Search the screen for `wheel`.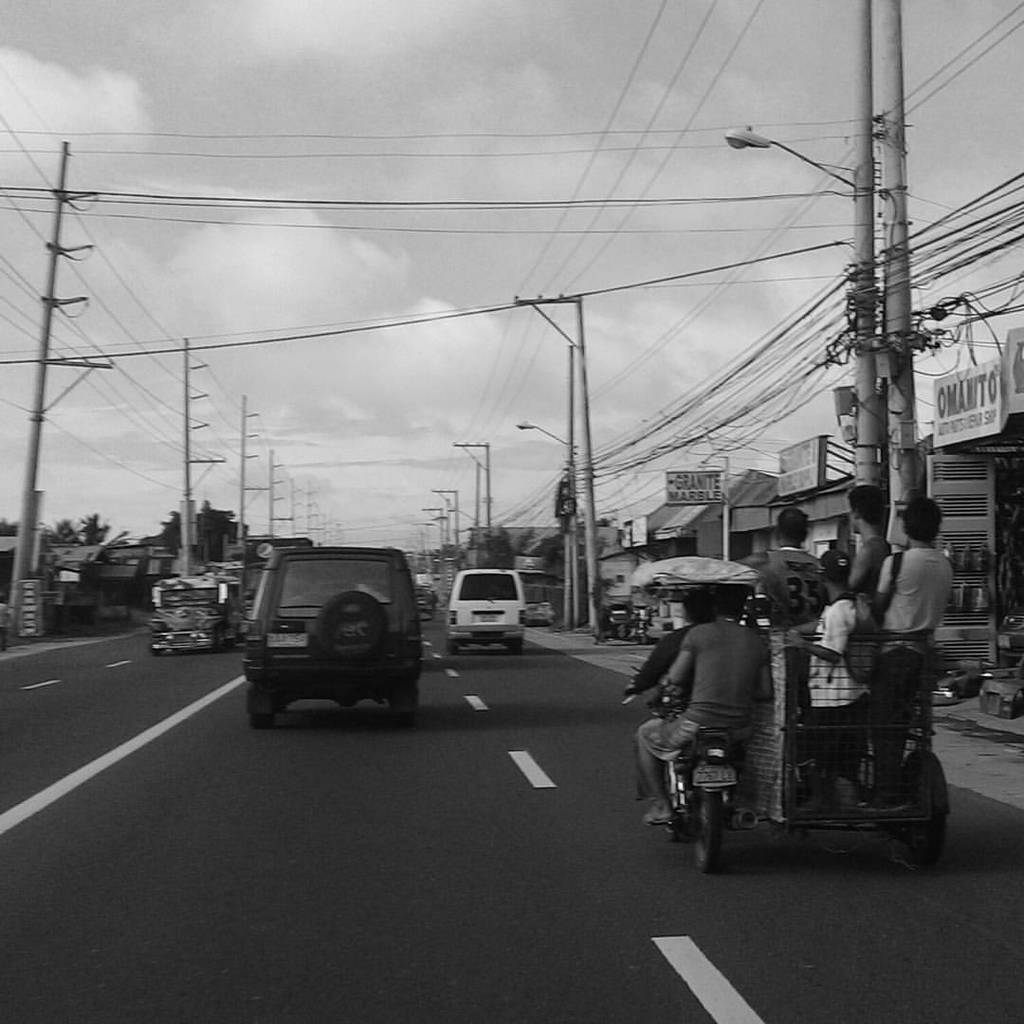
Found at [x1=510, y1=640, x2=524, y2=654].
